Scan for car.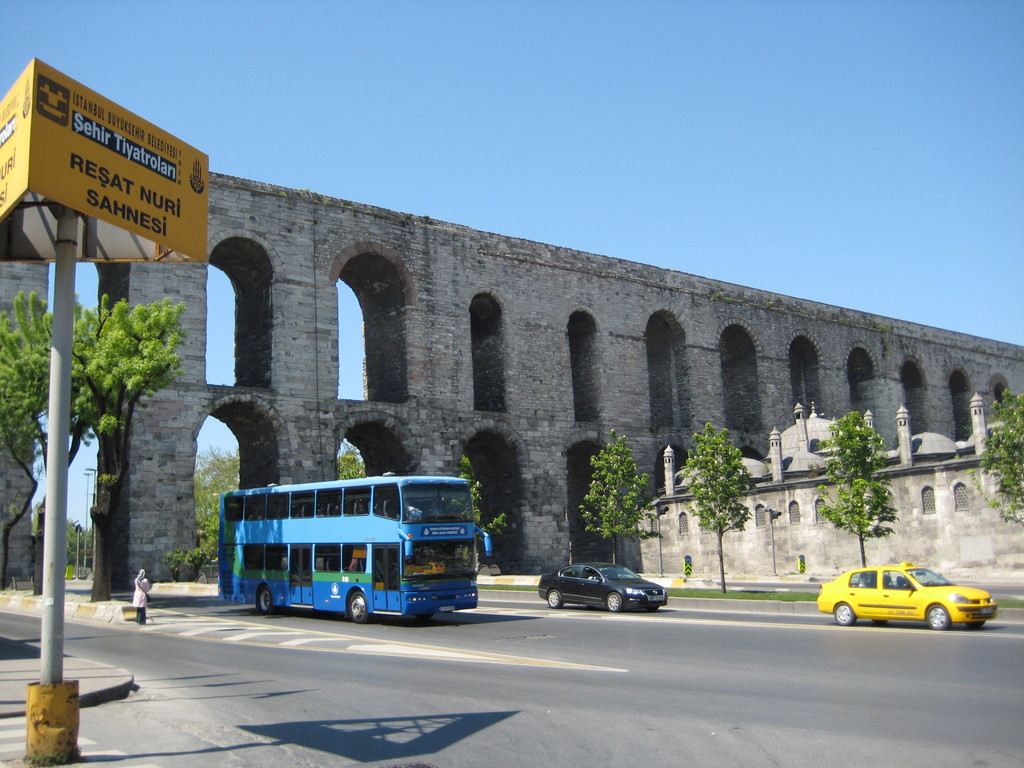
Scan result: box(813, 561, 999, 632).
